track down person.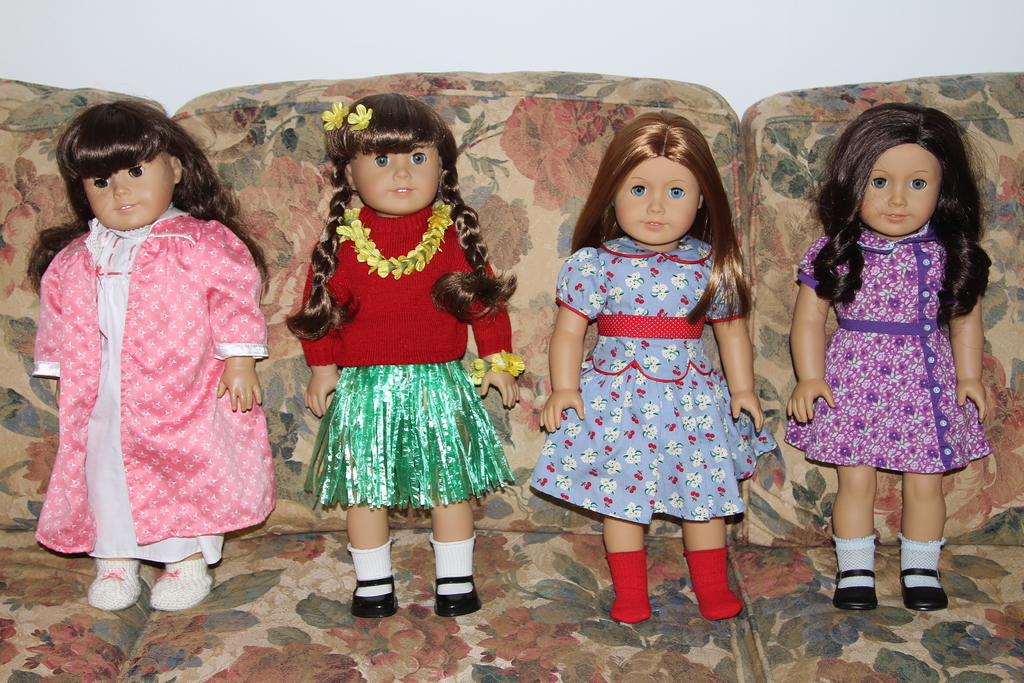
Tracked to crop(532, 111, 778, 624).
